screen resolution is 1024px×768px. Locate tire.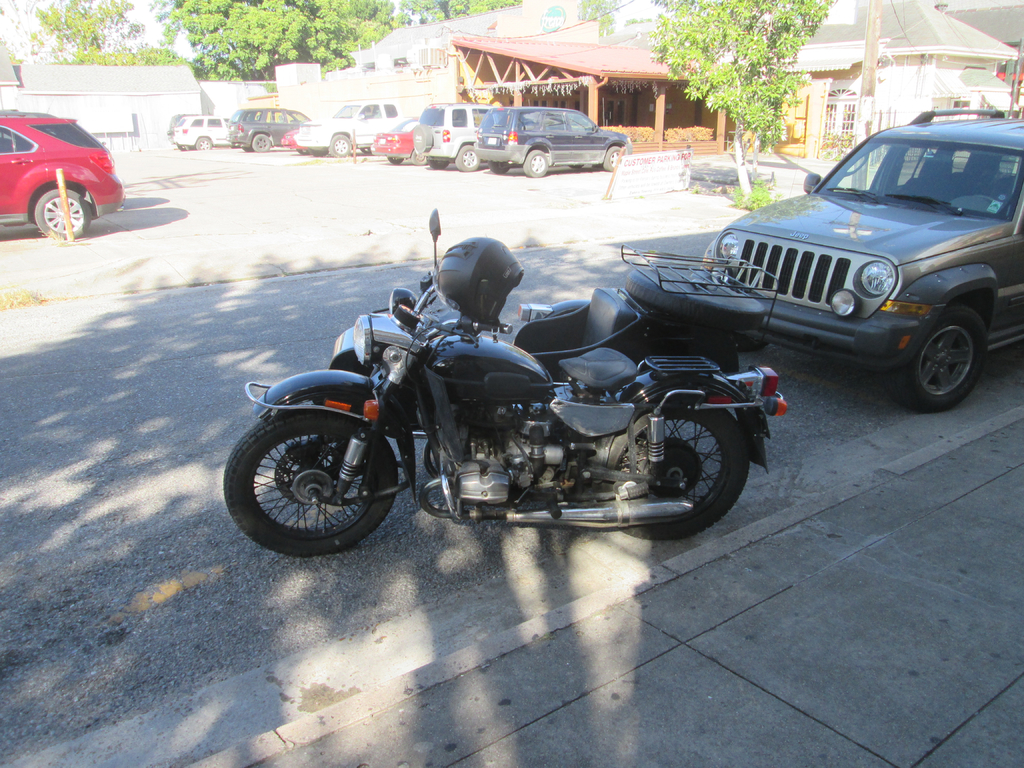
33 188 94 240.
